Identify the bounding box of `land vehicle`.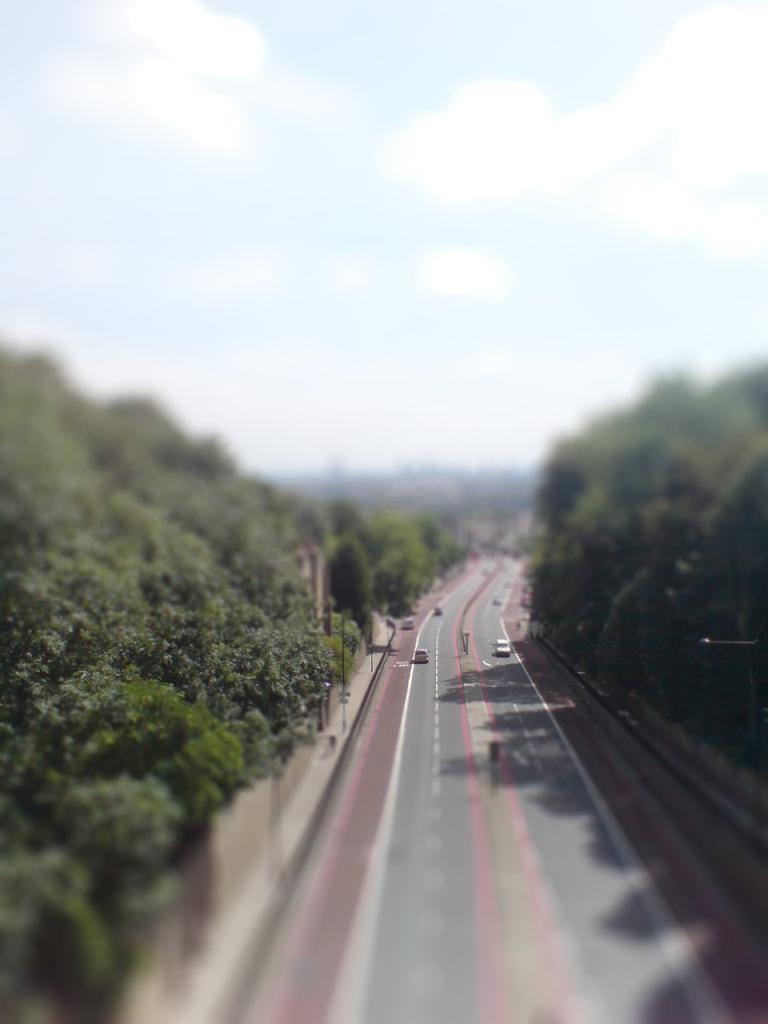
{"left": 418, "top": 649, "right": 426, "bottom": 658}.
